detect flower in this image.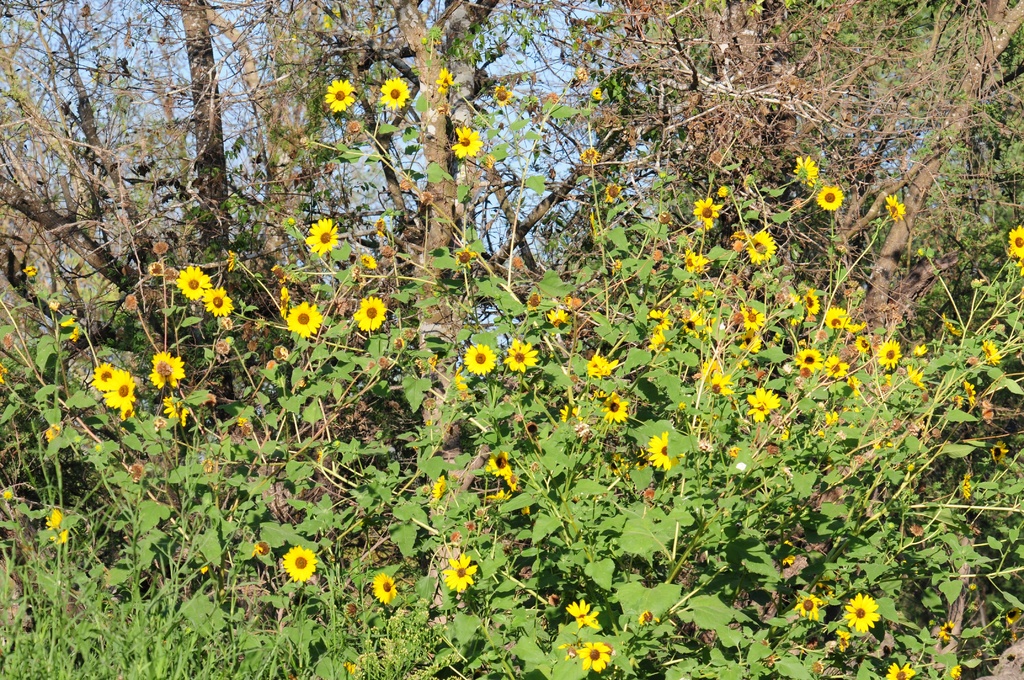
Detection: region(355, 255, 380, 273).
